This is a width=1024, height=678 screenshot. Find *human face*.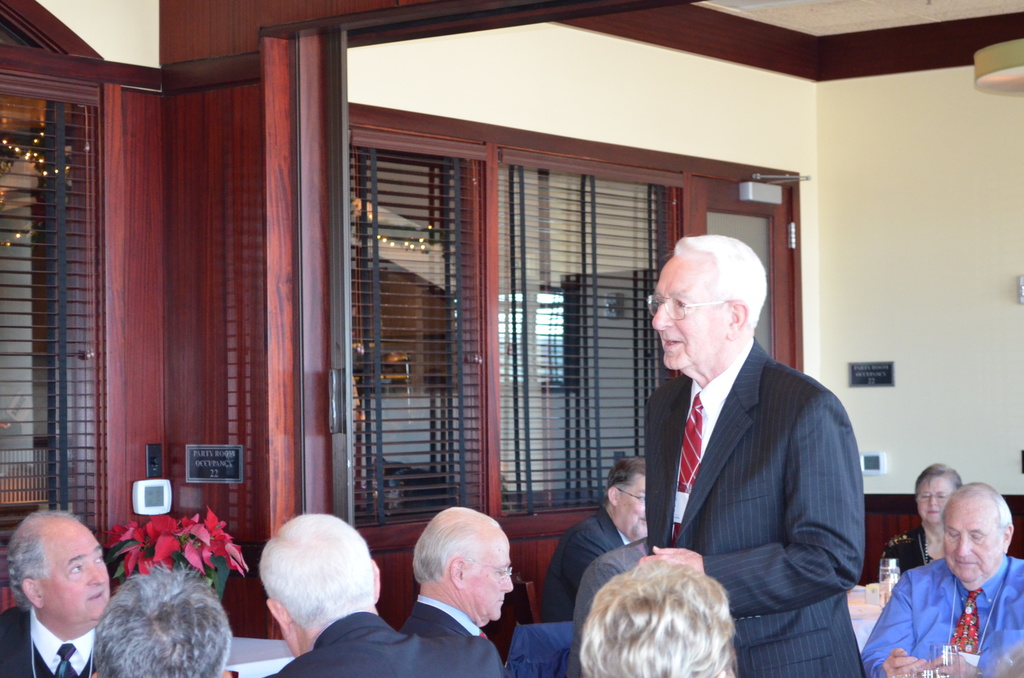
Bounding box: (left=913, top=474, right=952, bottom=522).
